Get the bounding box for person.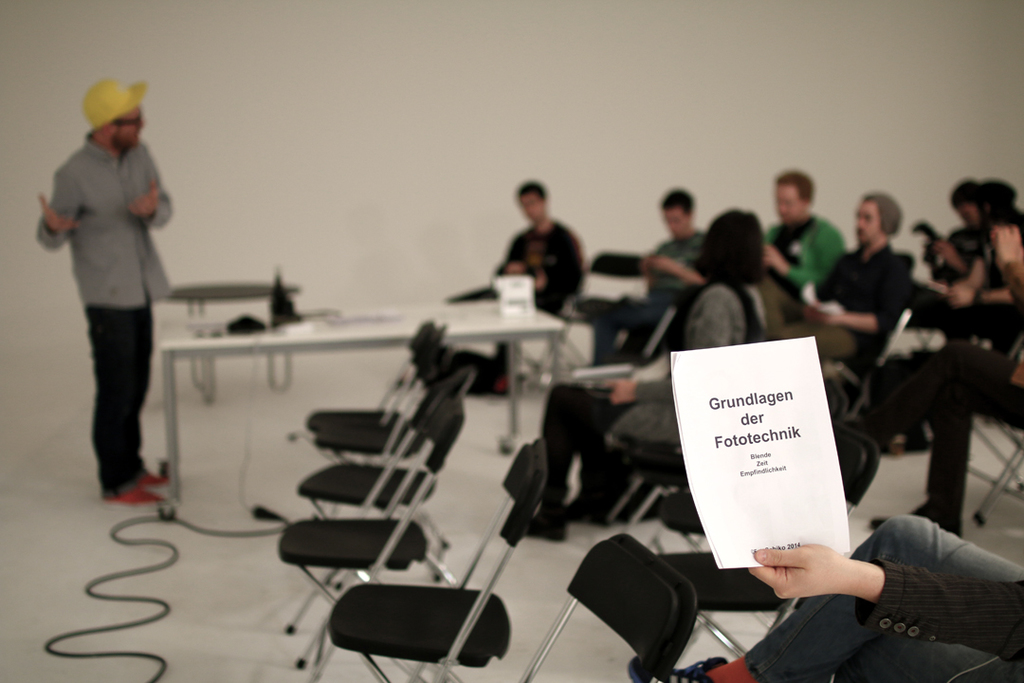
x1=37 y1=67 x2=186 y2=535.
